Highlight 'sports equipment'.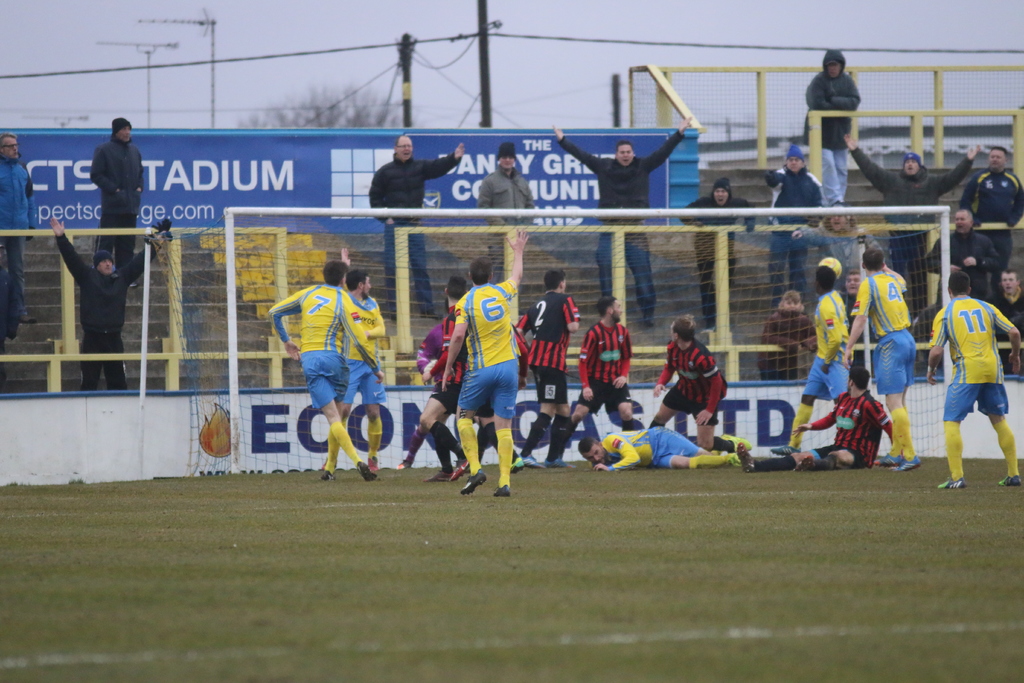
Highlighted region: {"left": 156, "top": 217, "right": 940, "bottom": 476}.
